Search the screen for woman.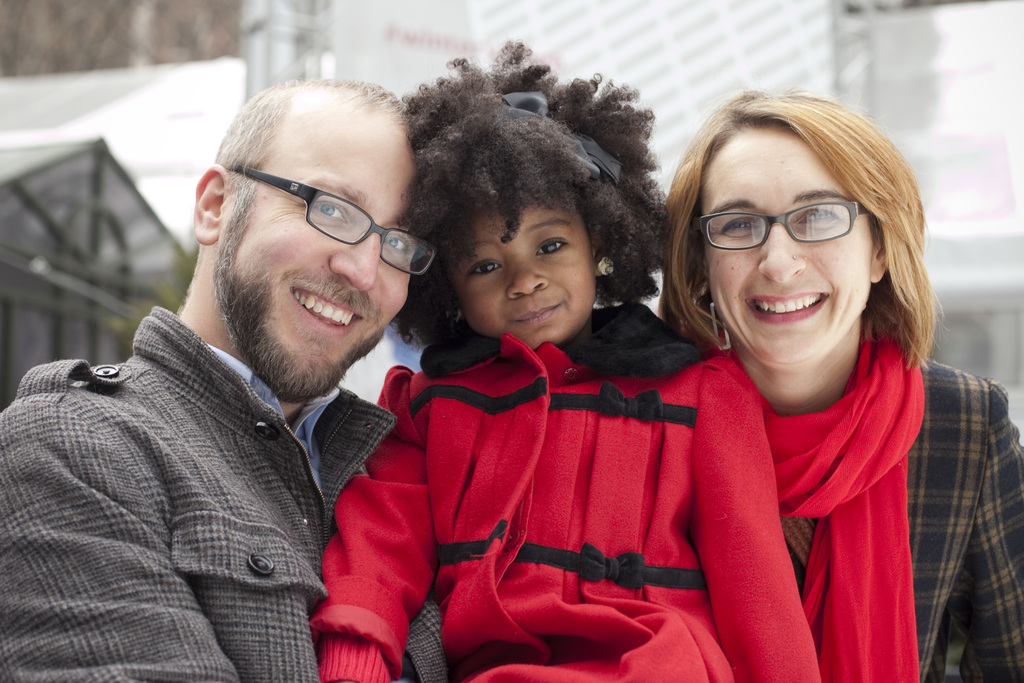
Found at locate(655, 91, 1023, 682).
